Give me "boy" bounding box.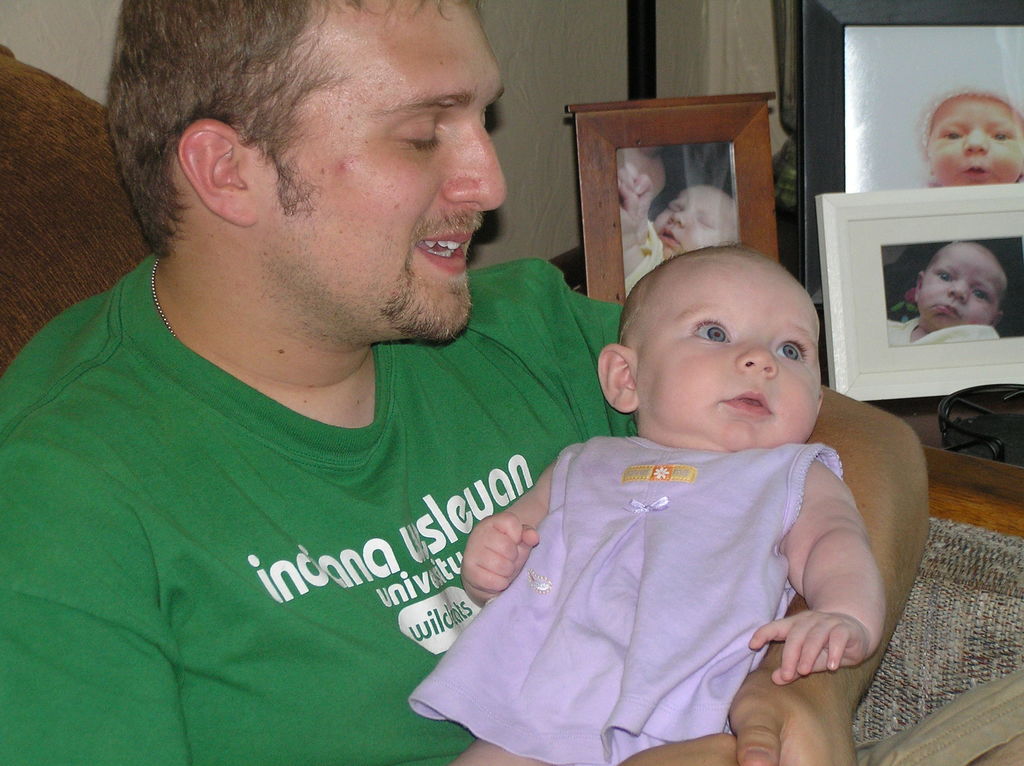
region(879, 237, 1014, 351).
